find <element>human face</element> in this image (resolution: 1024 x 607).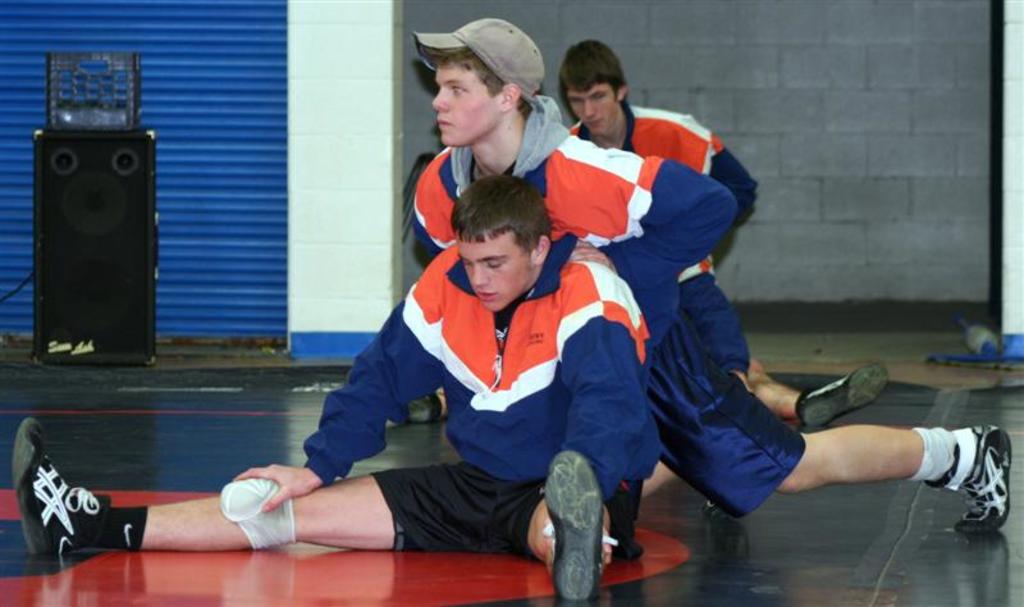
<region>458, 236, 532, 312</region>.
